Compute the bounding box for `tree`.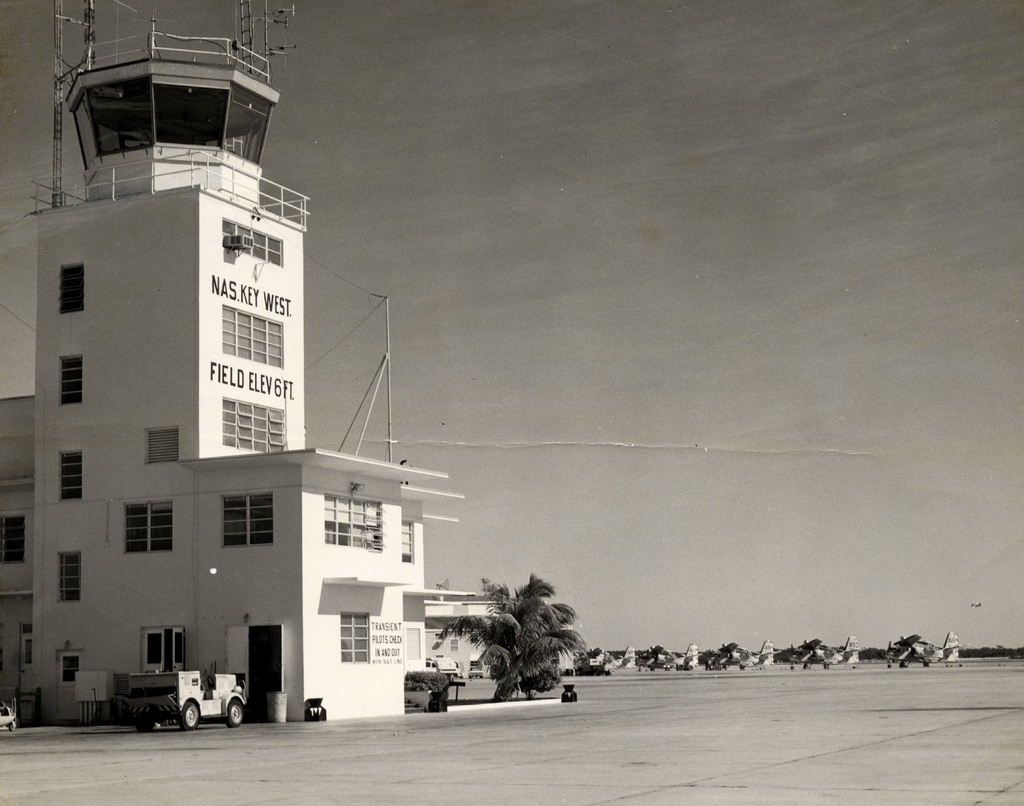
(left=426, top=569, right=578, bottom=707).
